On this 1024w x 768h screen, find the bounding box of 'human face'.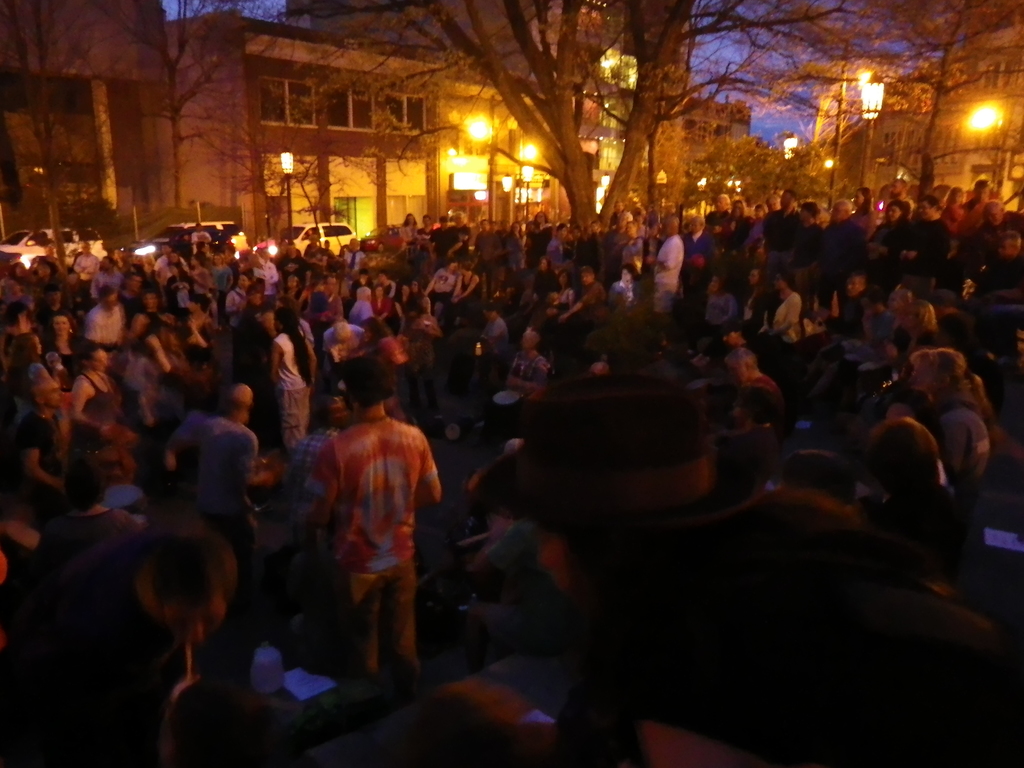
Bounding box: 556:273:568:288.
